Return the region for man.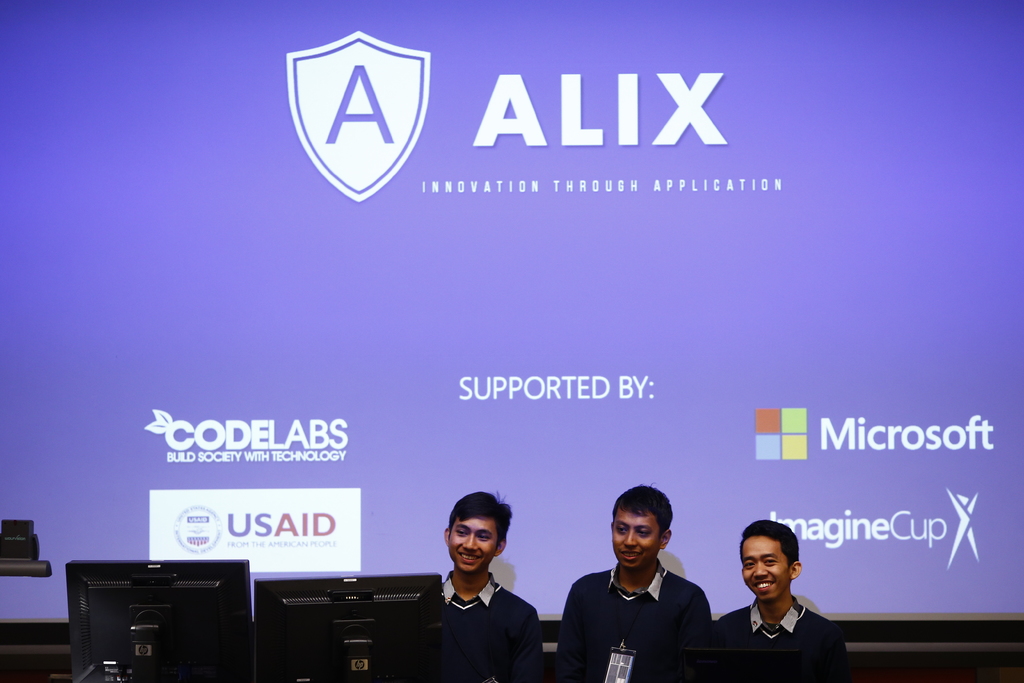
550, 486, 714, 682.
